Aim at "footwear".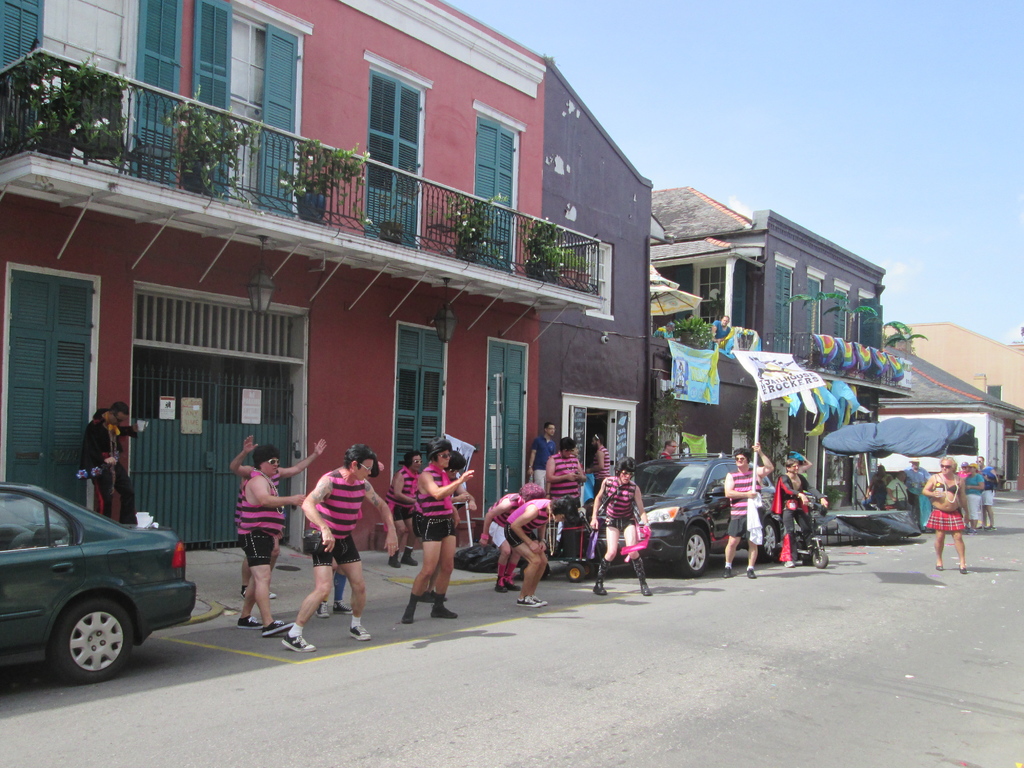
Aimed at detection(743, 566, 762, 582).
